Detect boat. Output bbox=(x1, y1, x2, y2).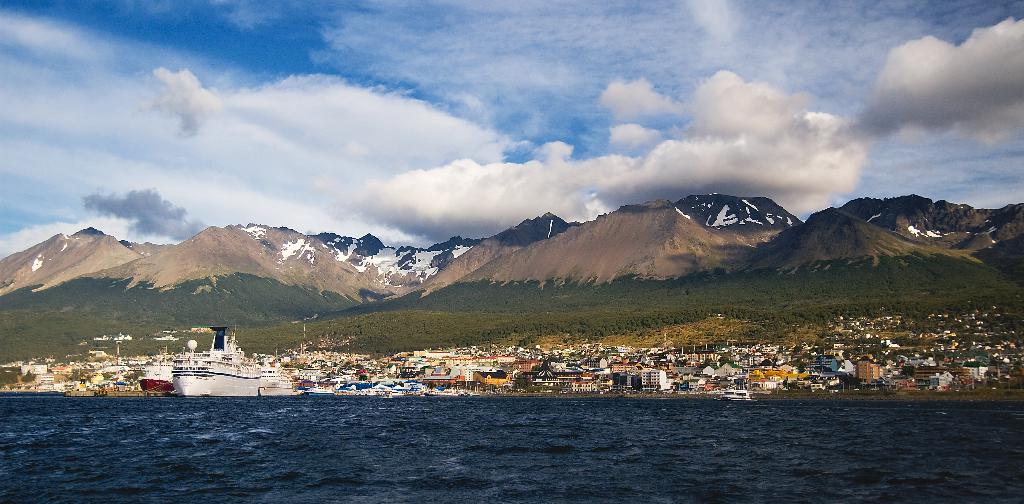
bbox=(152, 328, 291, 396).
